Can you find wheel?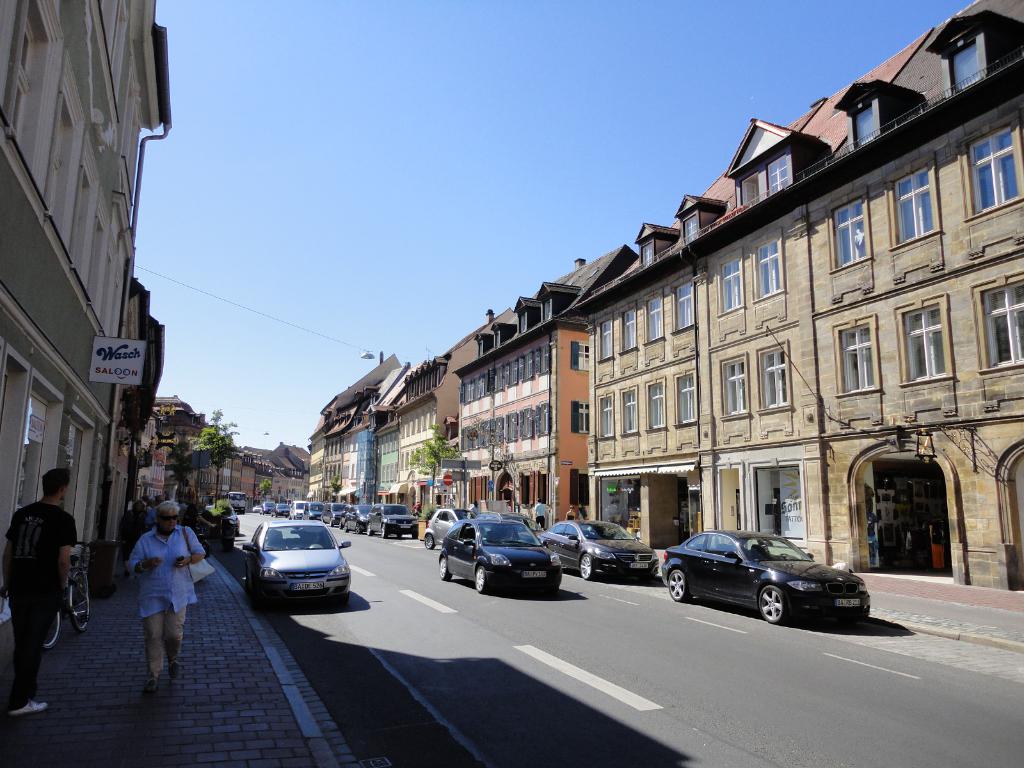
Yes, bounding box: left=578, top=550, right=593, bottom=583.
